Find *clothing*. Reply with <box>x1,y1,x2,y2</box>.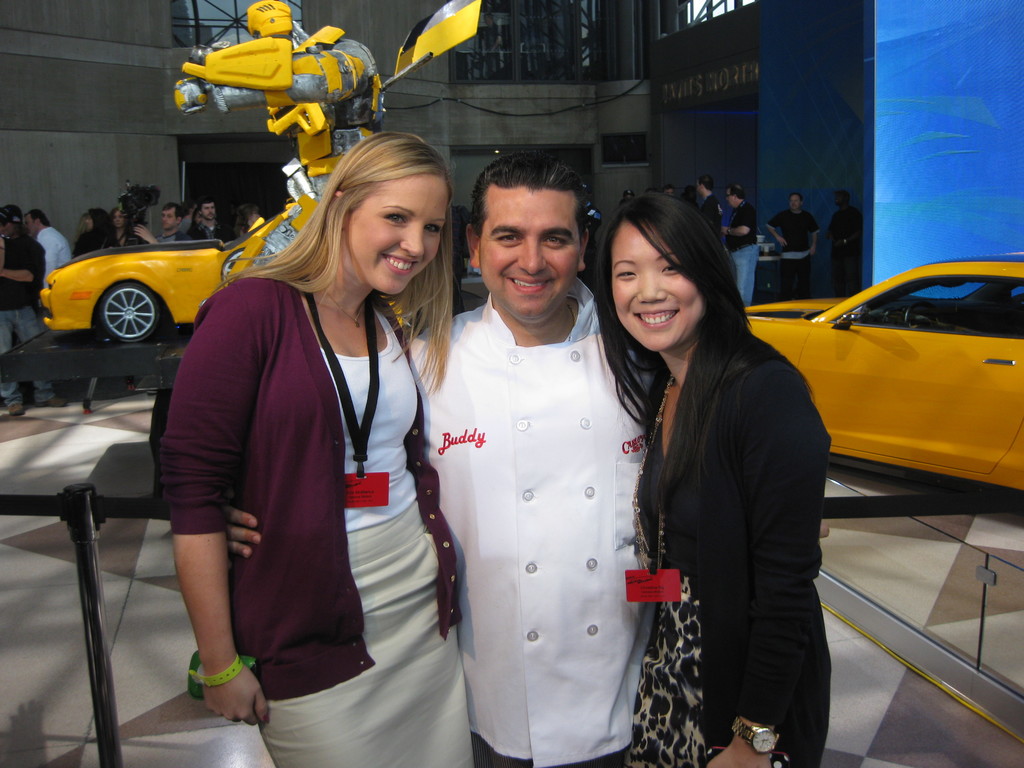
<box>119,228,157,246</box>.
